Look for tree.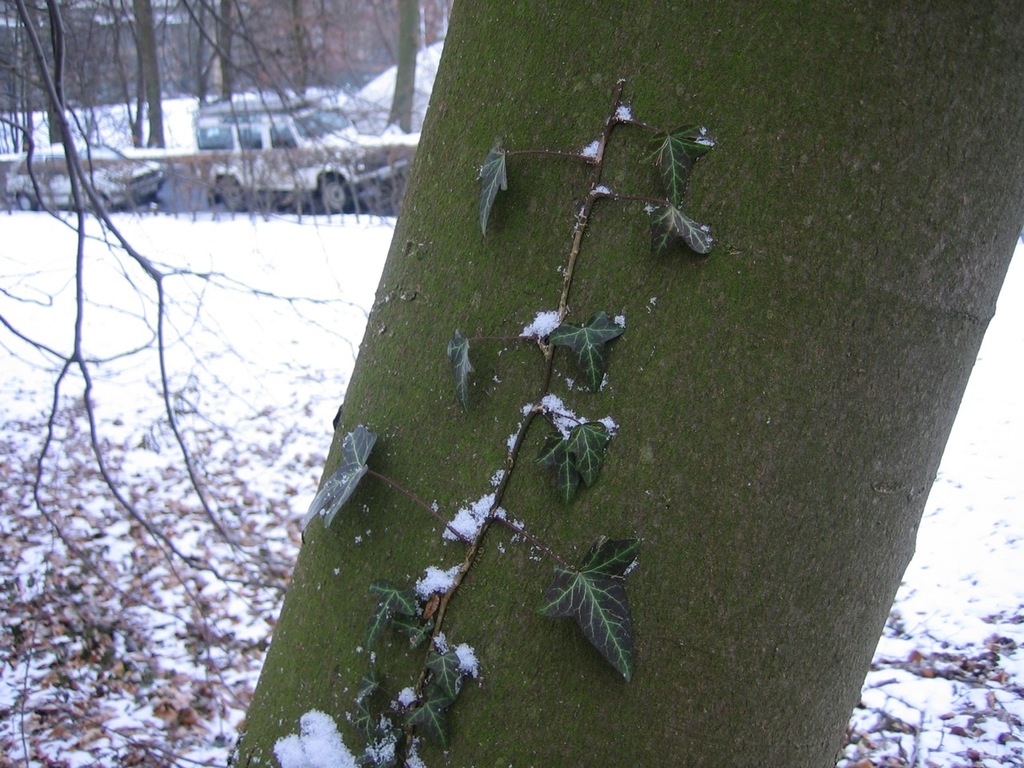
Found: bbox=(230, 0, 1023, 767).
